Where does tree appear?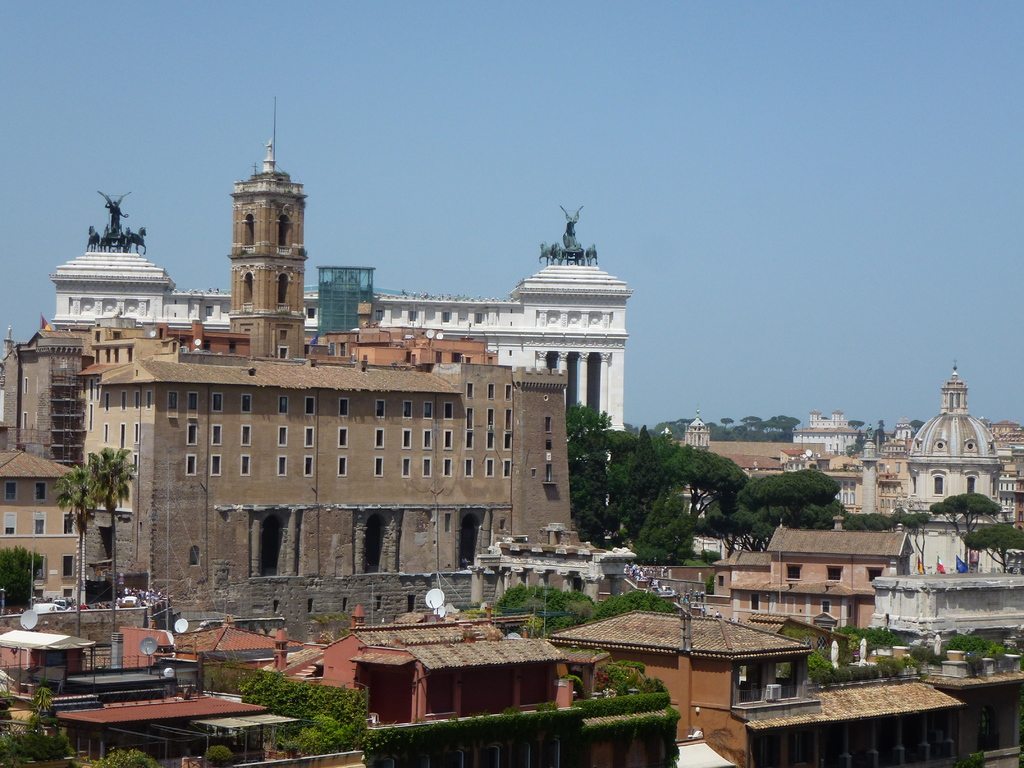
Appears at rect(938, 627, 1020, 672).
